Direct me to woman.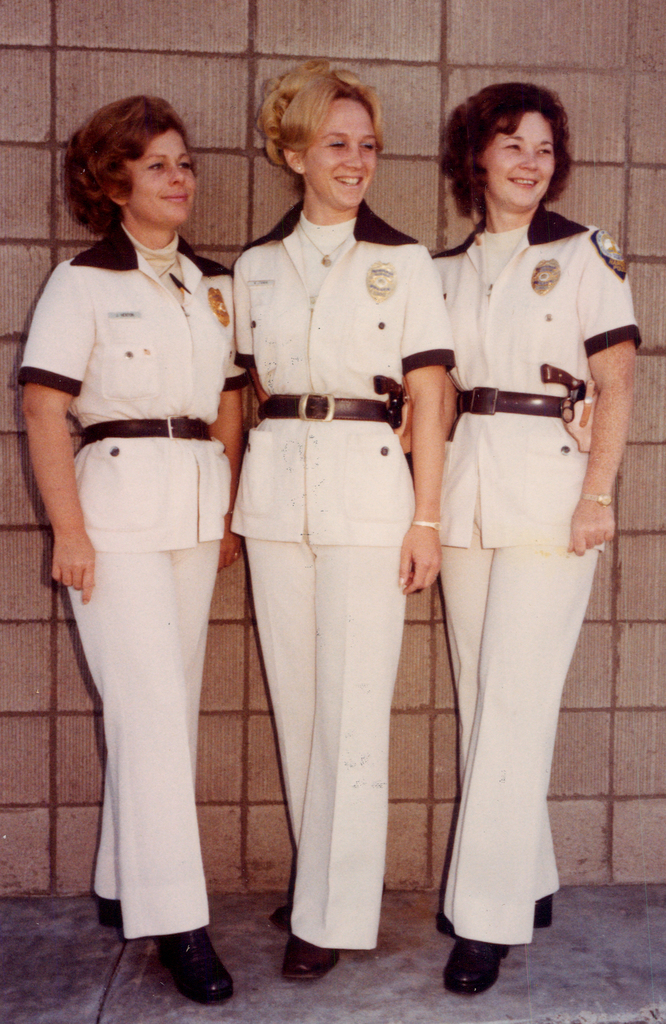
Direction: <bbox>434, 82, 646, 1000</bbox>.
